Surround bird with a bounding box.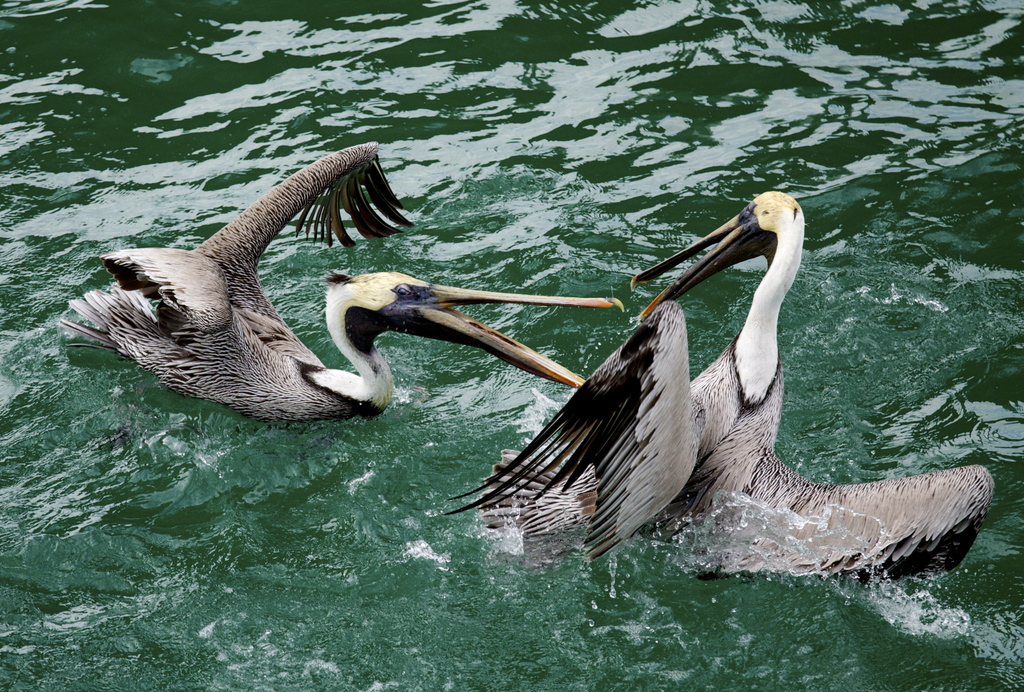
pyautogui.locateOnScreen(55, 132, 624, 422).
